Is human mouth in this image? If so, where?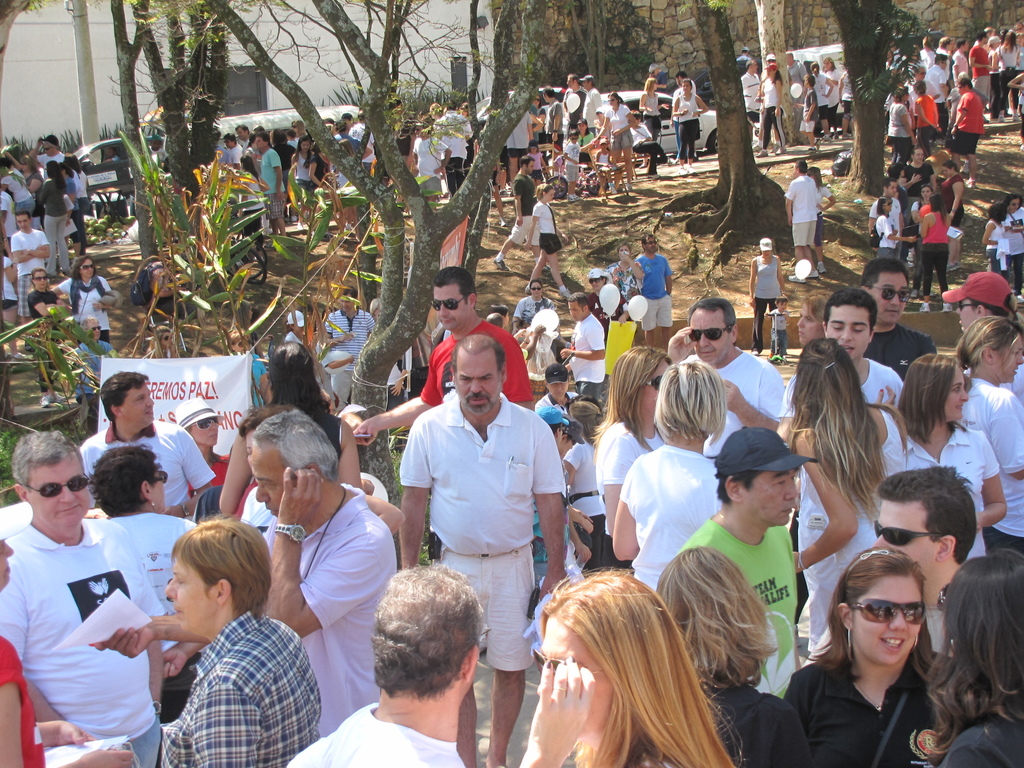
Yes, at 260 506 280 517.
